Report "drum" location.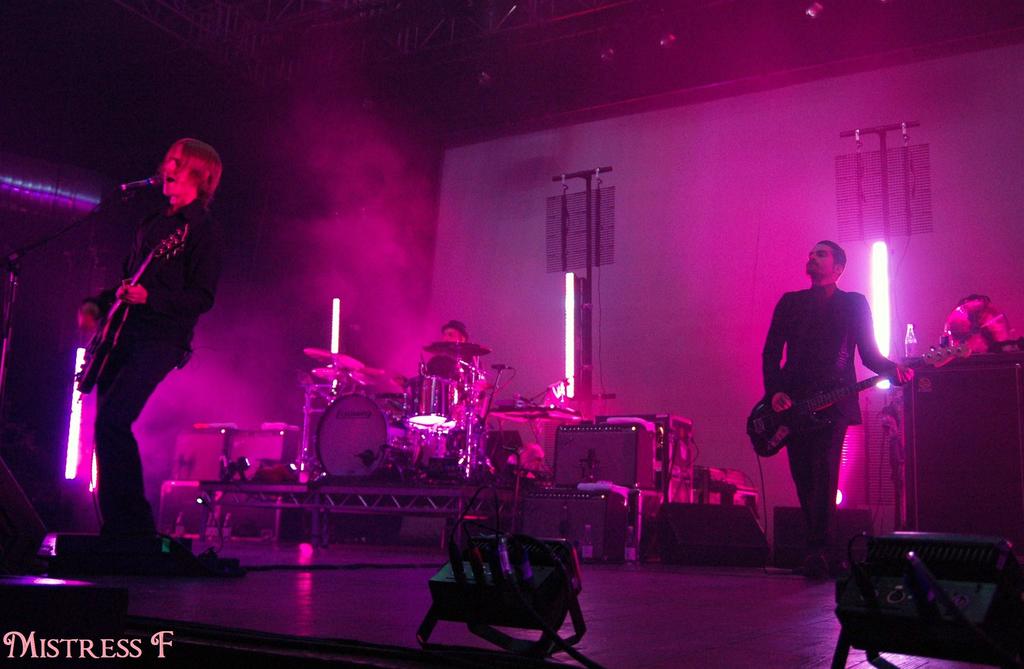
Report: left=403, top=376, right=446, bottom=428.
